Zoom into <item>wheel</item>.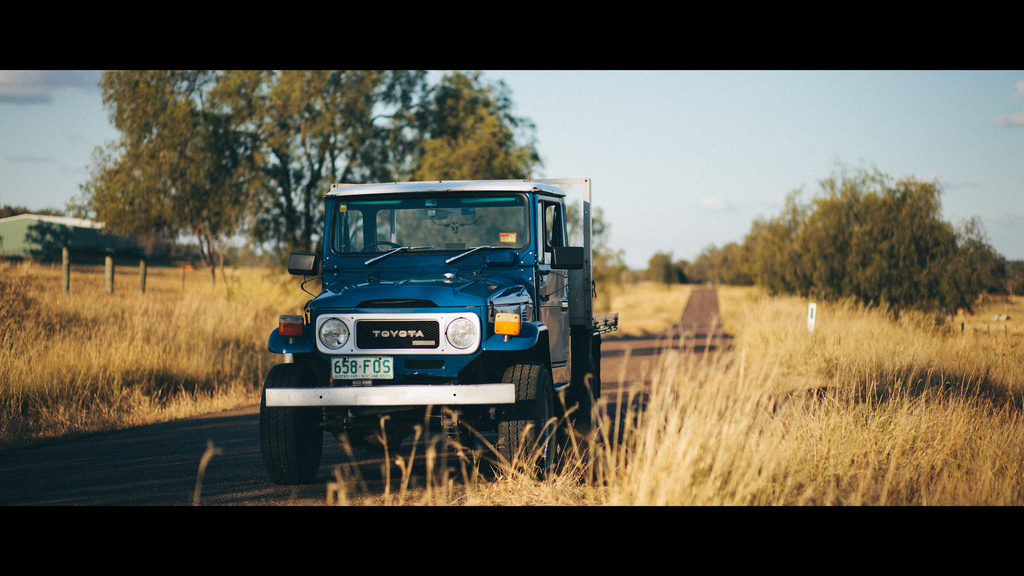
Zoom target: pyautogui.locateOnScreen(496, 362, 547, 476).
